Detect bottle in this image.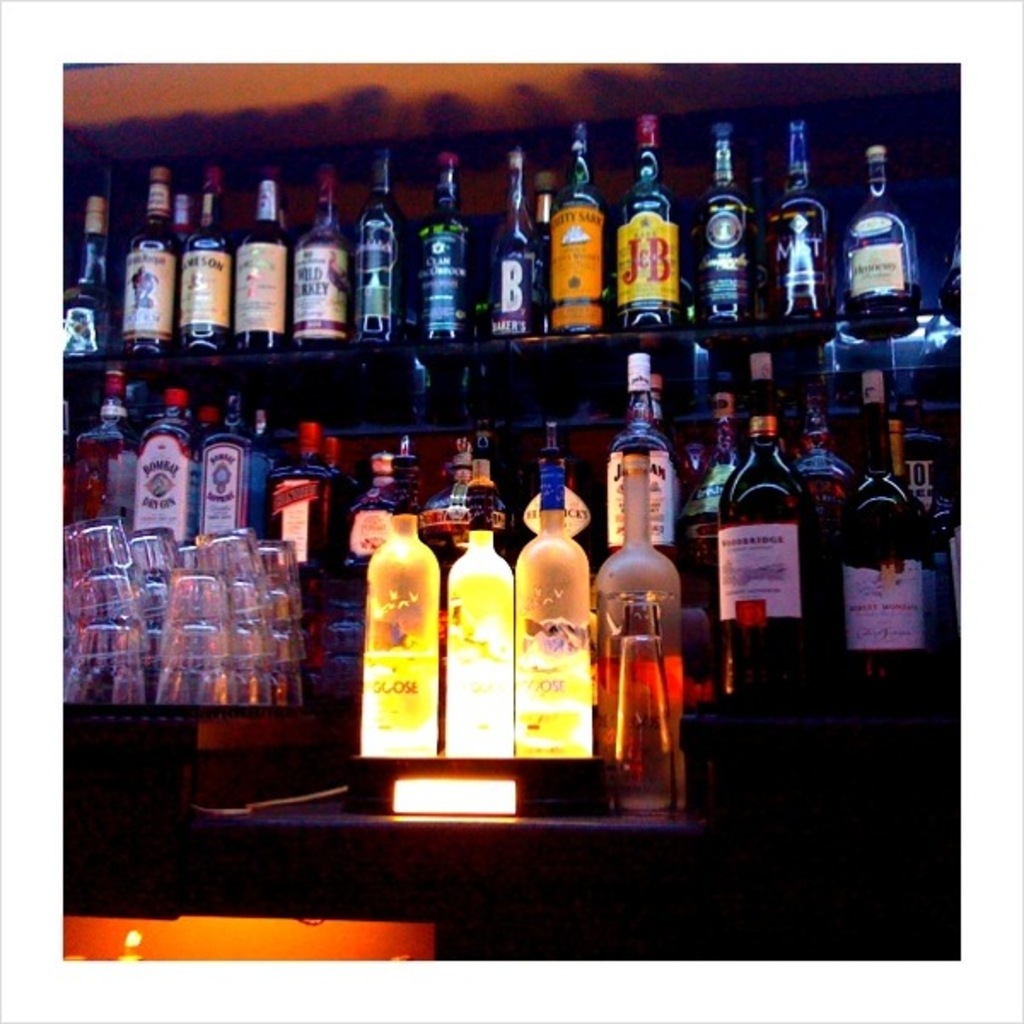
Detection: x1=715 y1=416 x2=821 y2=722.
